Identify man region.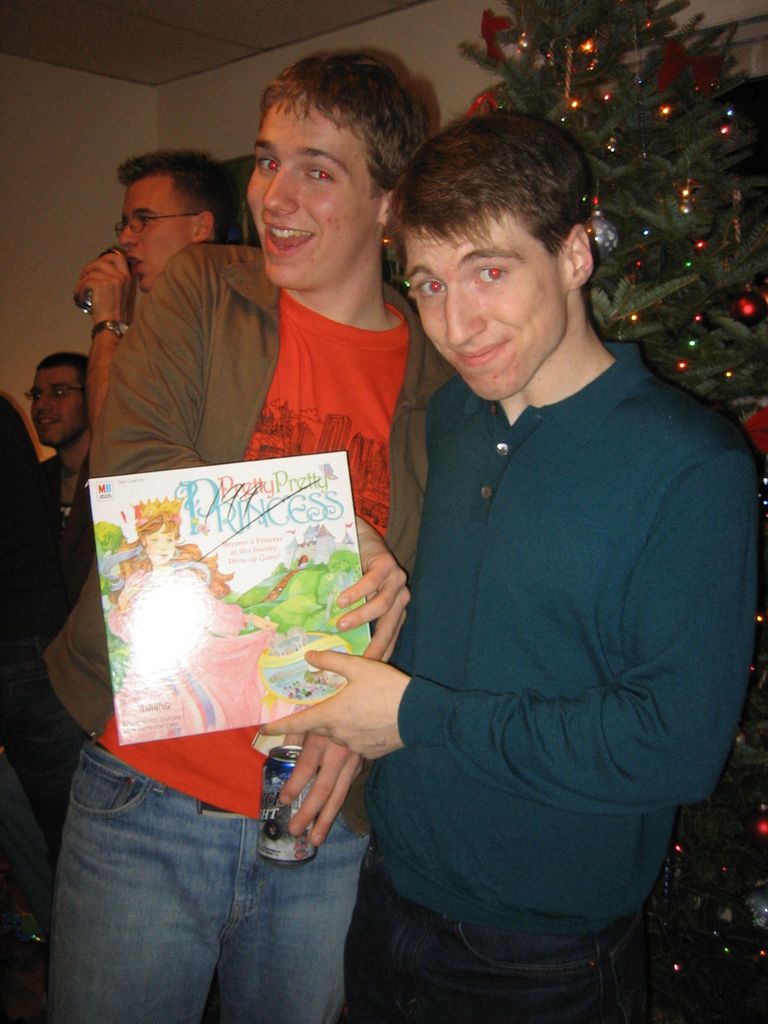
Region: BBox(291, 83, 737, 1005).
